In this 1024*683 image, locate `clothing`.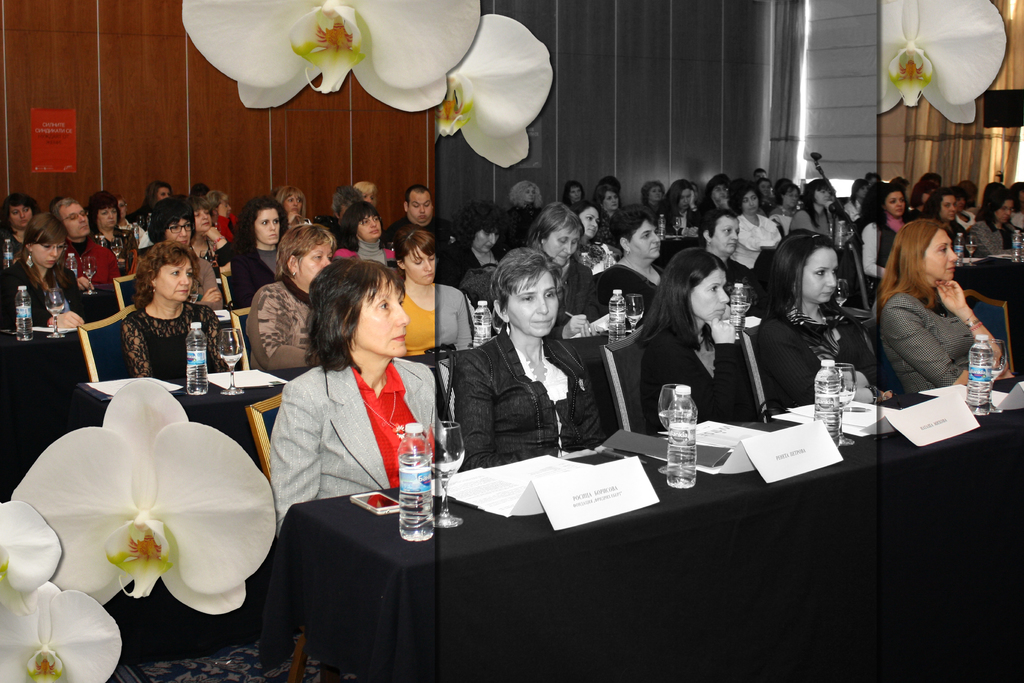
Bounding box: x1=269, y1=352, x2=466, y2=532.
